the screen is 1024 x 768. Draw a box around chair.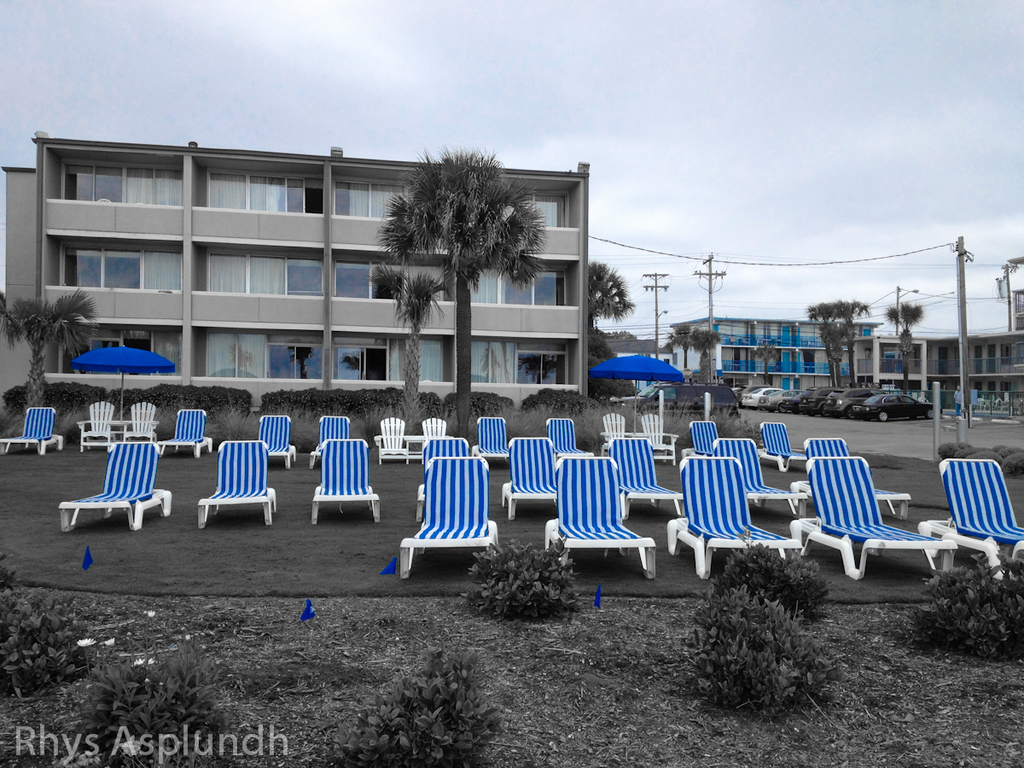
BBox(789, 453, 958, 579).
